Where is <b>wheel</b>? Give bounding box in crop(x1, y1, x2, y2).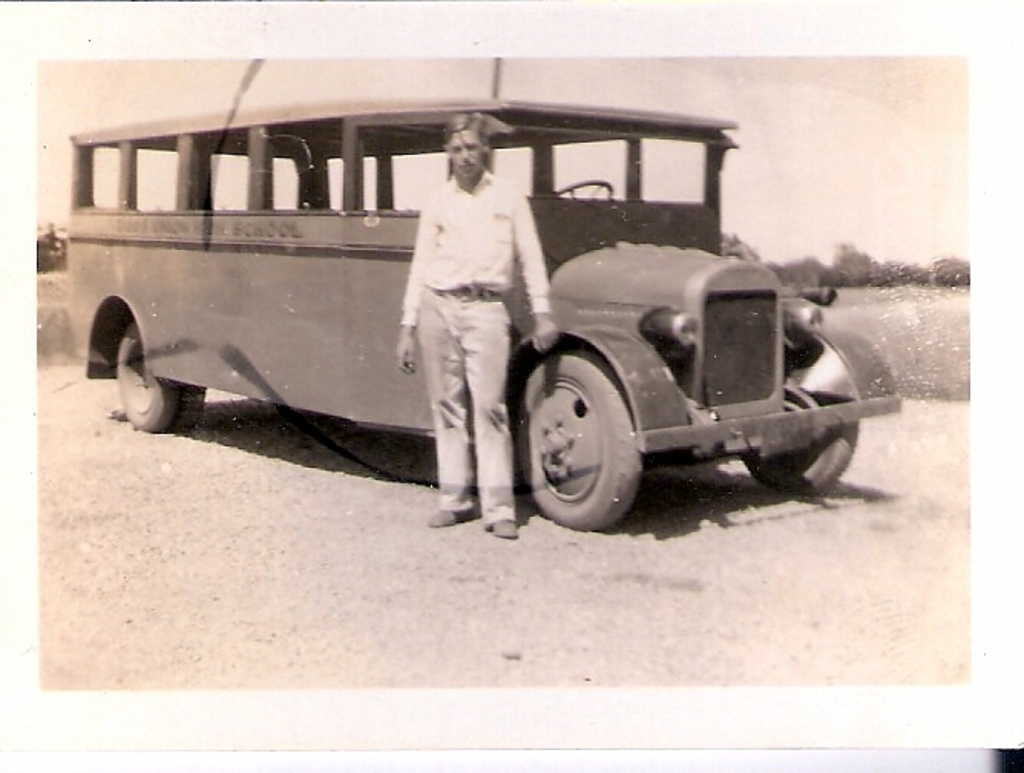
crop(737, 394, 860, 497).
